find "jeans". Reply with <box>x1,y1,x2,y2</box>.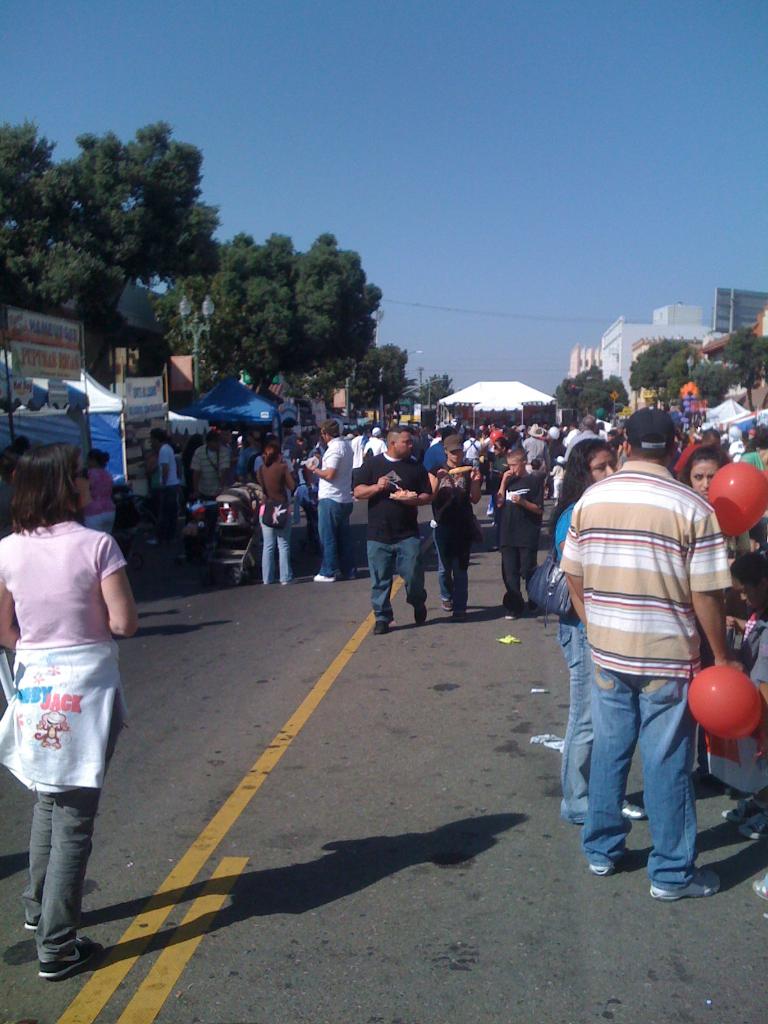
<box>557,620,593,822</box>.
